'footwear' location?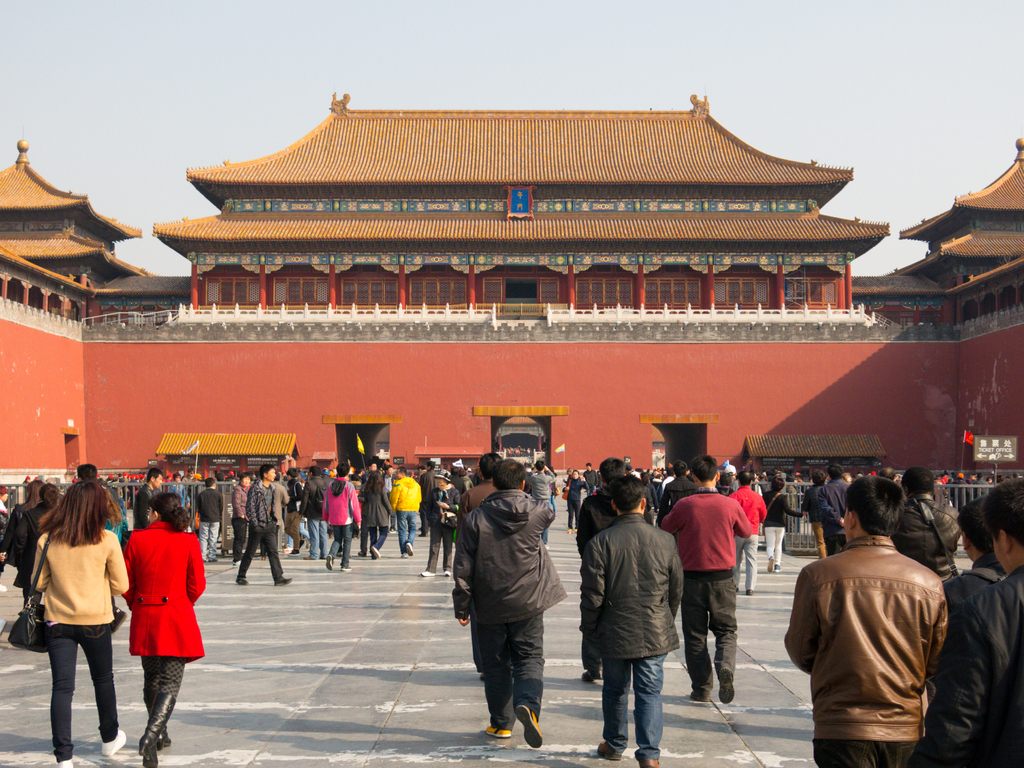
bbox=(274, 574, 294, 589)
